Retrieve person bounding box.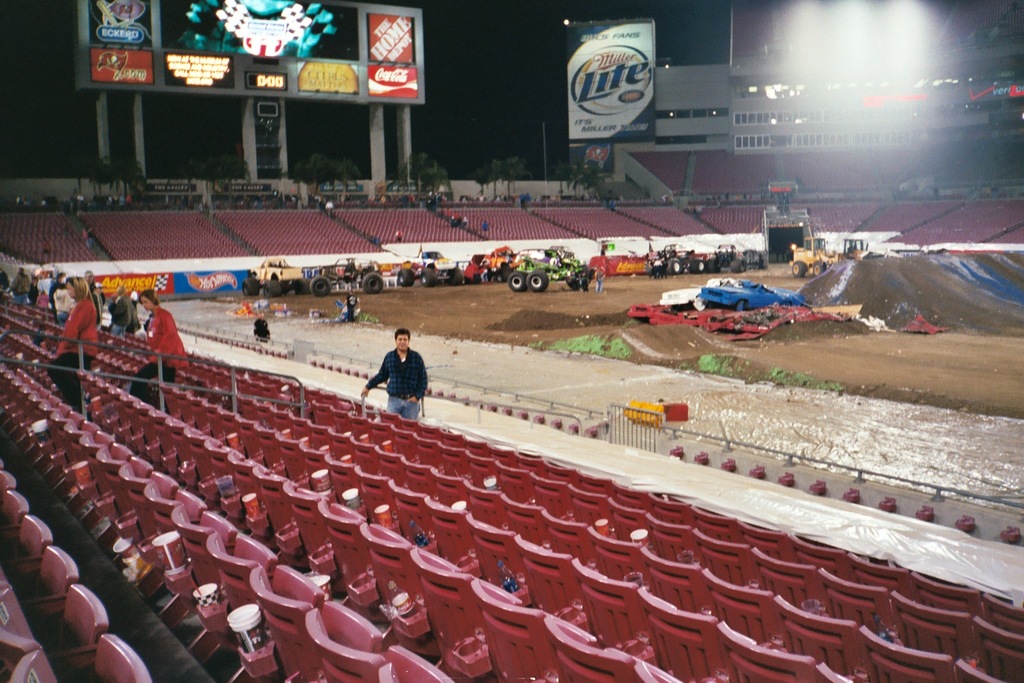
Bounding box: detection(30, 262, 67, 320).
